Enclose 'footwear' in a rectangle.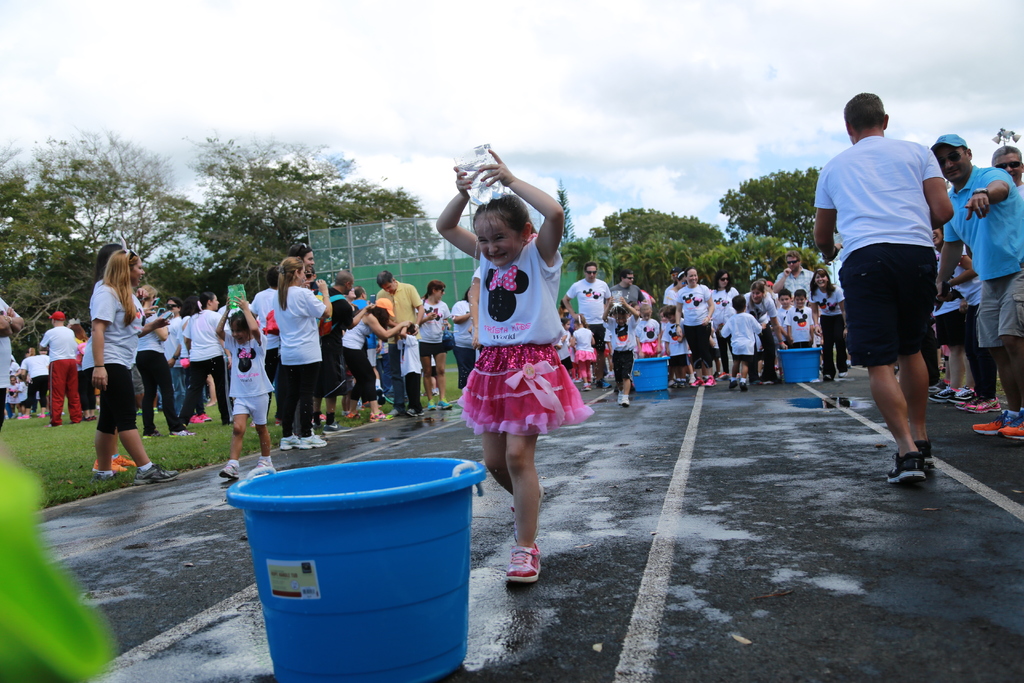
{"left": 582, "top": 378, "right": 591, "bottom": 391}.
